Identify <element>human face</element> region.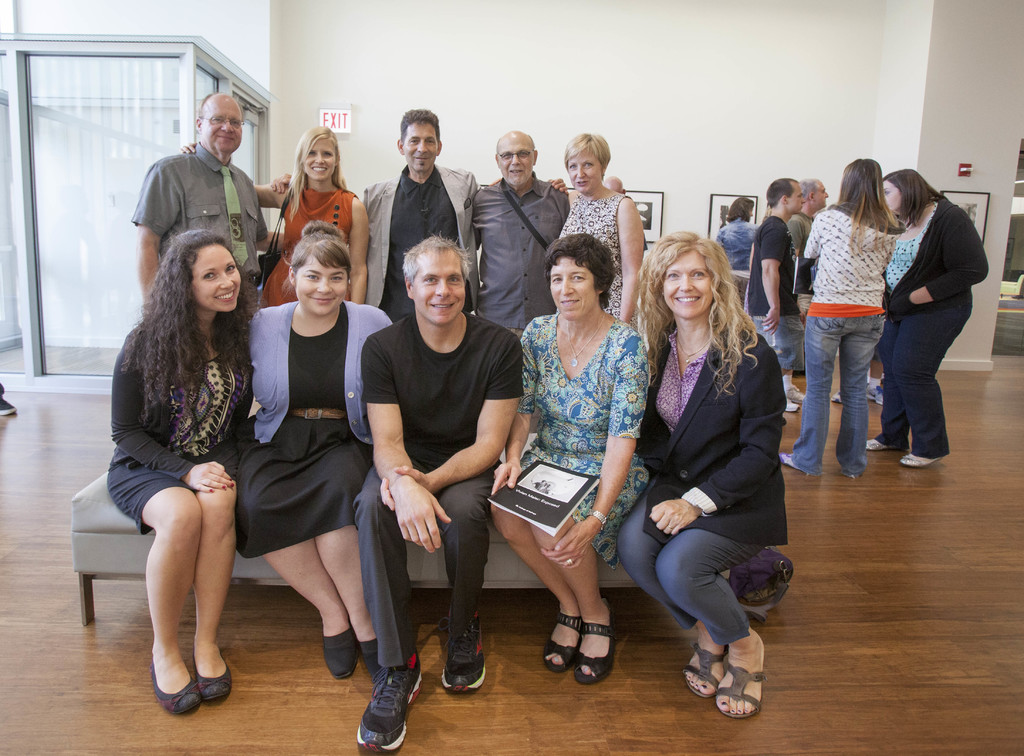
Region: [x1=662, y1=252, x2=714, y2=319].
